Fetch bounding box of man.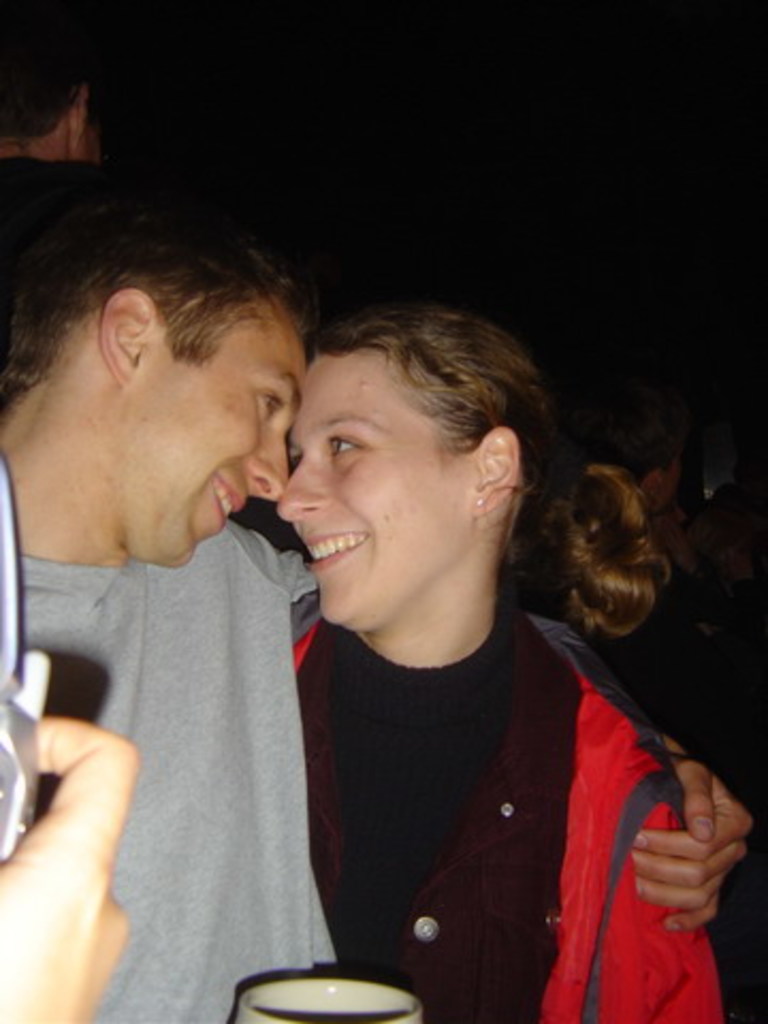
Bbox: 0:203:753:1022.
